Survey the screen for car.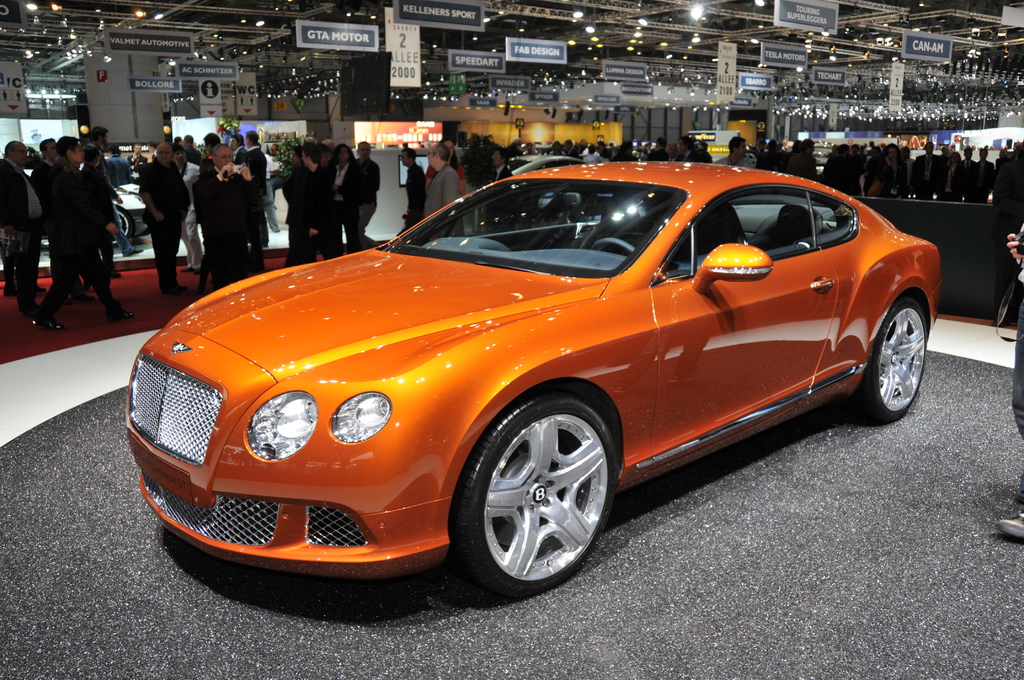
Survey found: (100, 153, 960, 601).
